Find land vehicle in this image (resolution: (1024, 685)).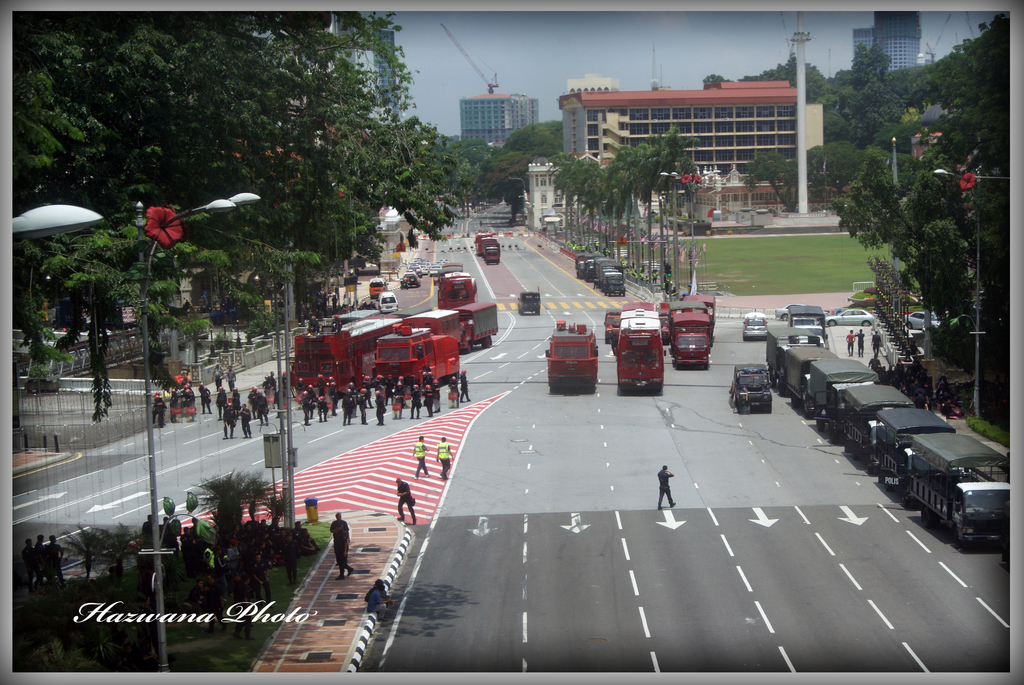
locate(582, 252, 606, 278).
